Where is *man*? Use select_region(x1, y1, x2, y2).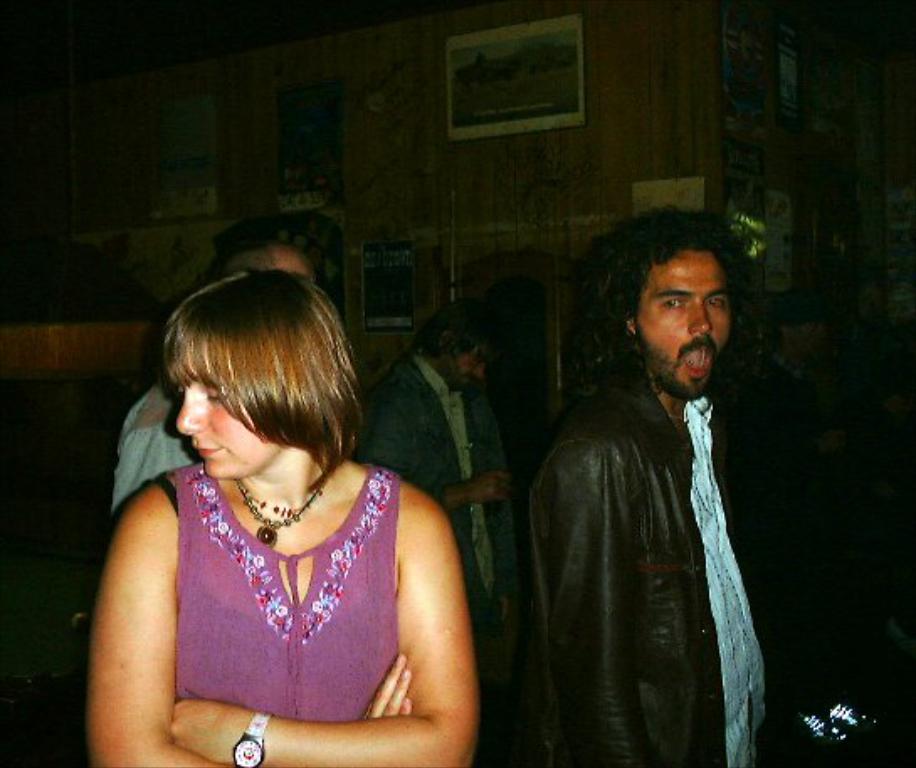
select_region(109, 244, 319, 518).
